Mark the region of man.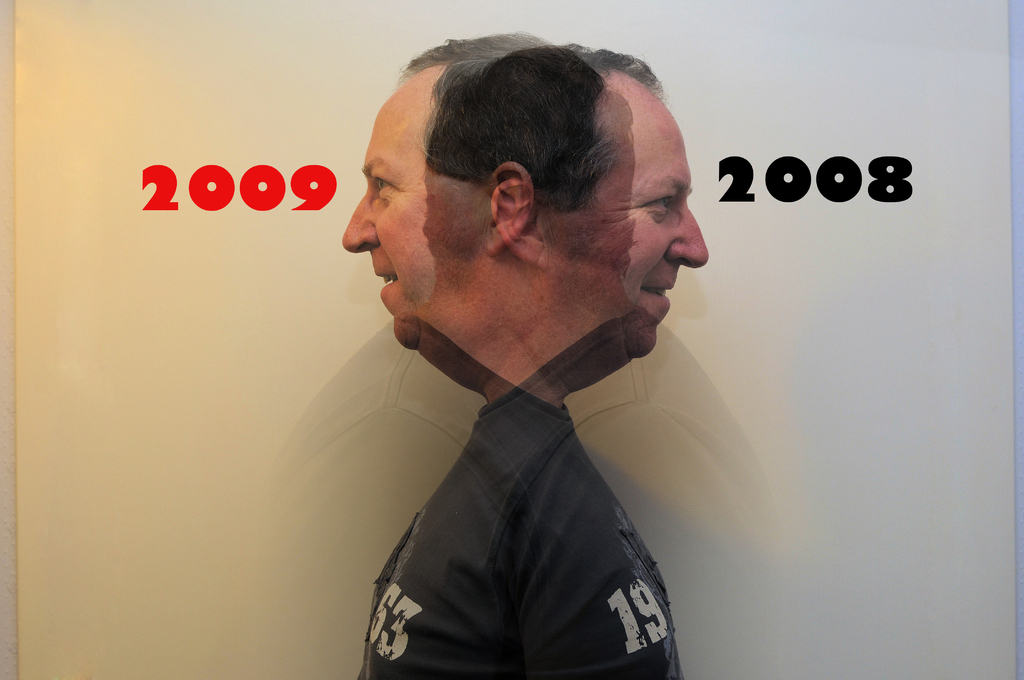
Region: x1=346, y1=34, x2=637, y2=679.
